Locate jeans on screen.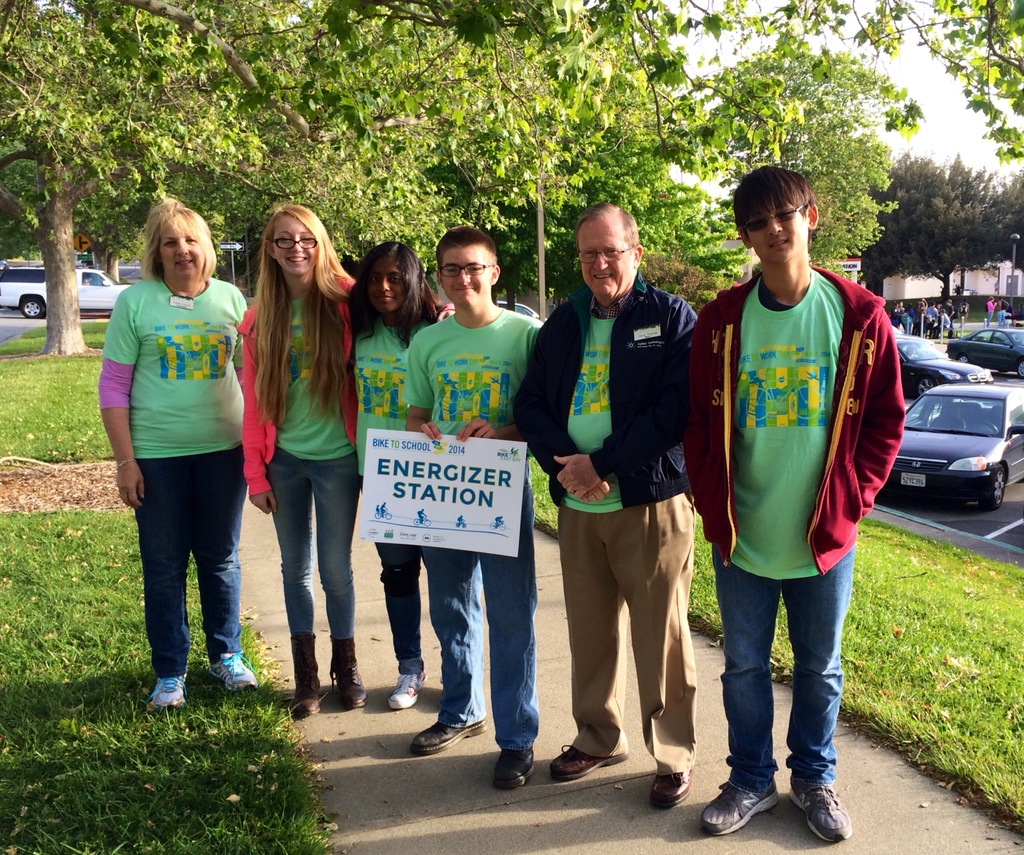
On screen at BBox(382, 548, 442, 674).
